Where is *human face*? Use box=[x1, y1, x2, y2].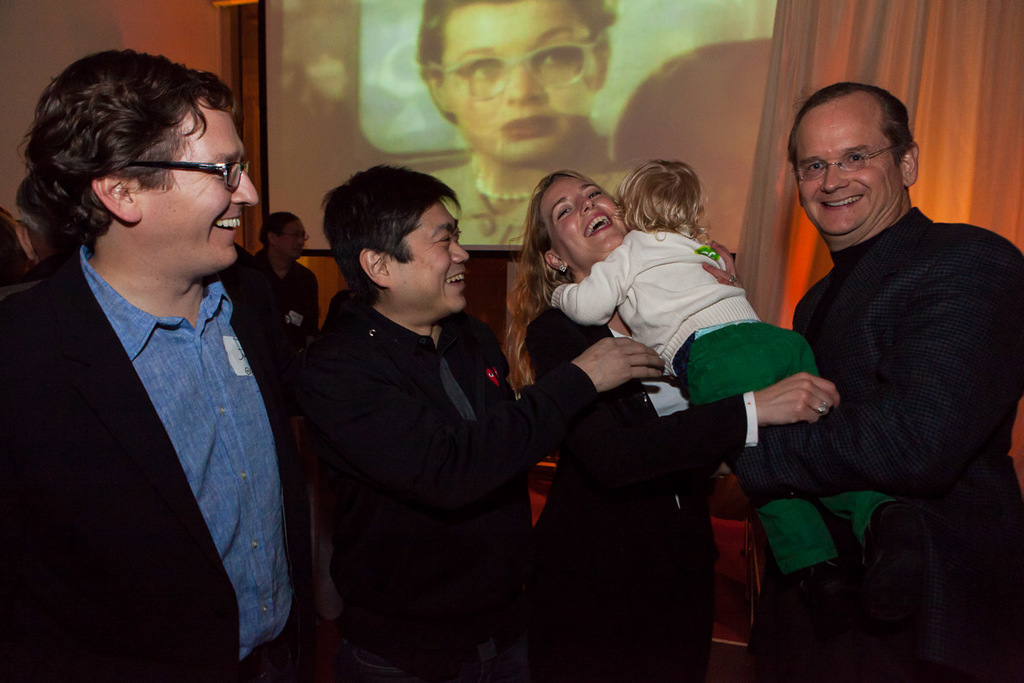
box=[404, 195, 468, 313].
